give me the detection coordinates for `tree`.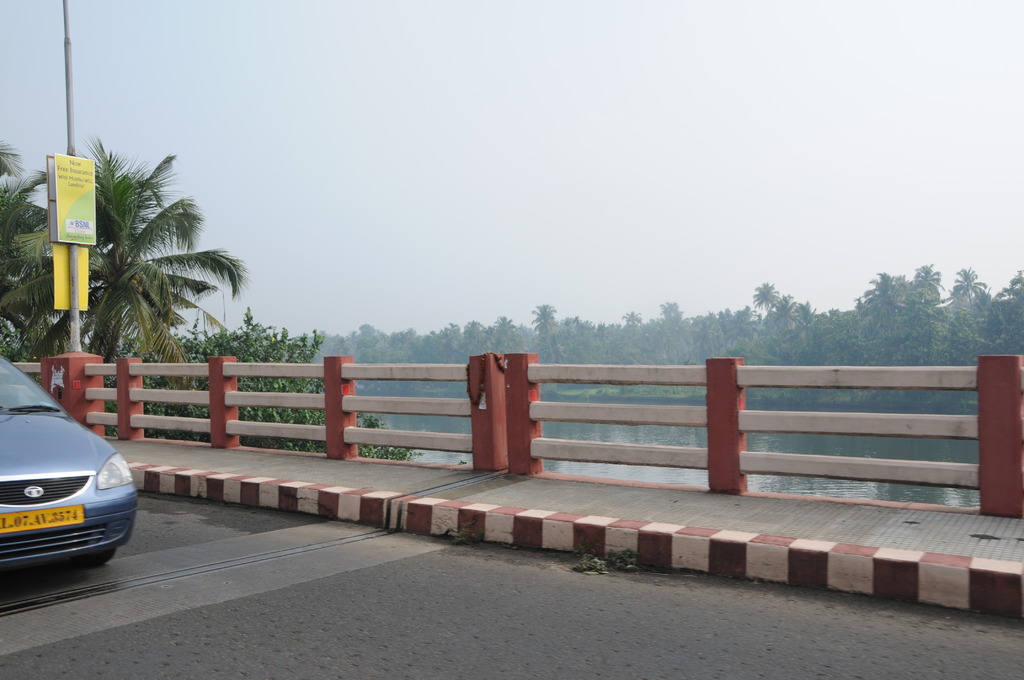
detection(0, 140, 64, 362).
